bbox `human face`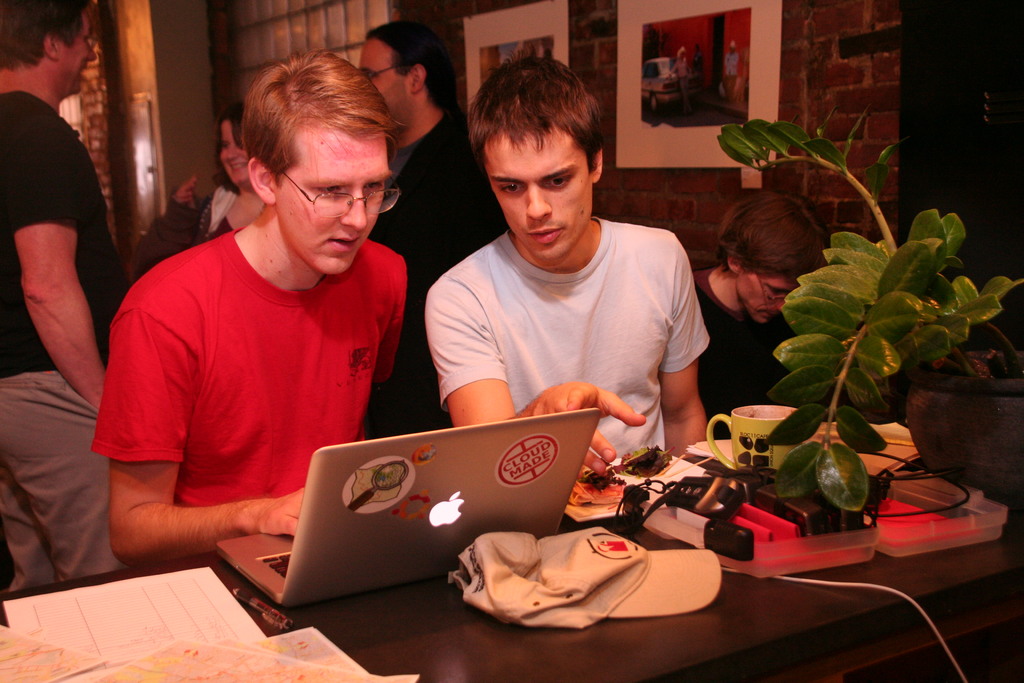
bbox=(360, 43, 410, 127)
